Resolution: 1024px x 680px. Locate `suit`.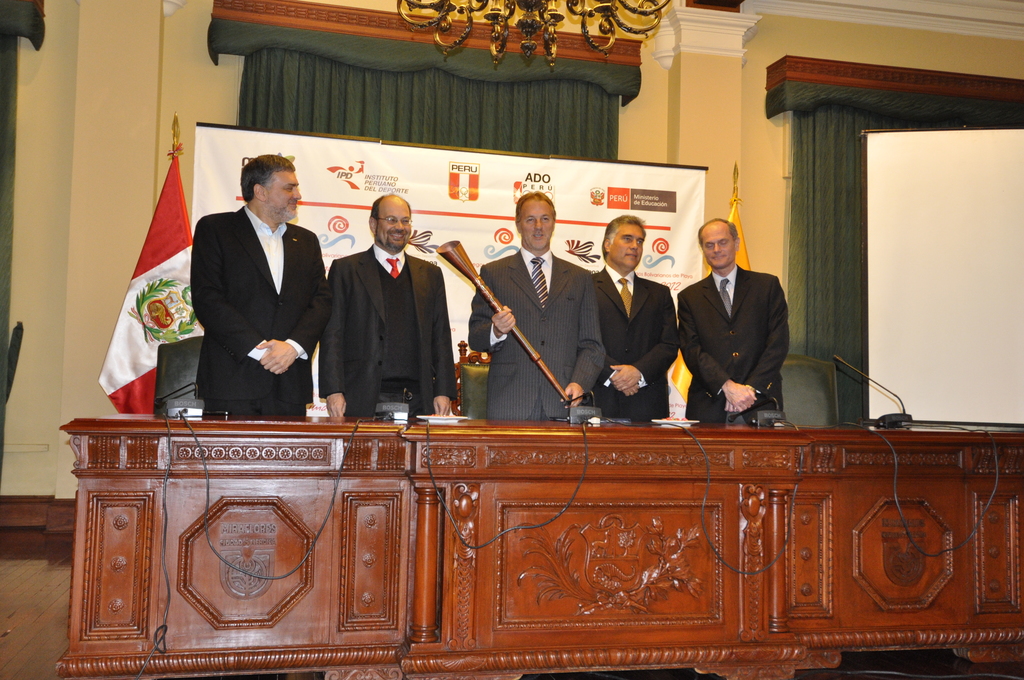
select_region(321, 244, 458, 417).
